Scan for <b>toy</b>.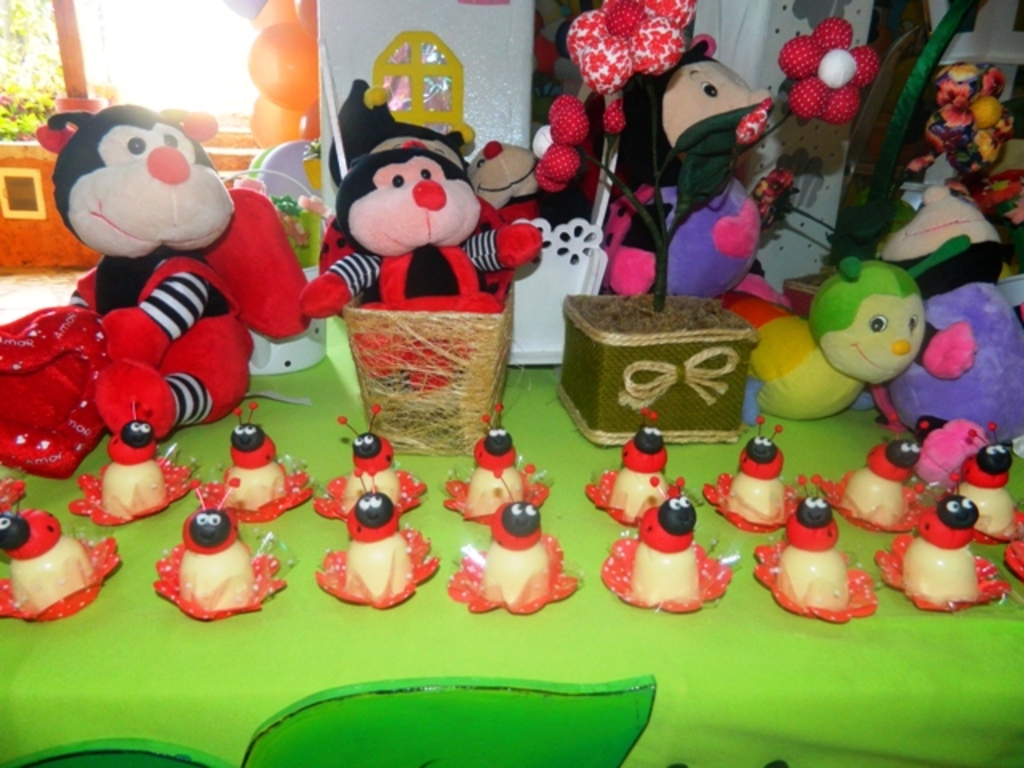
Scan result: box=[0, 493, 122, 622].
